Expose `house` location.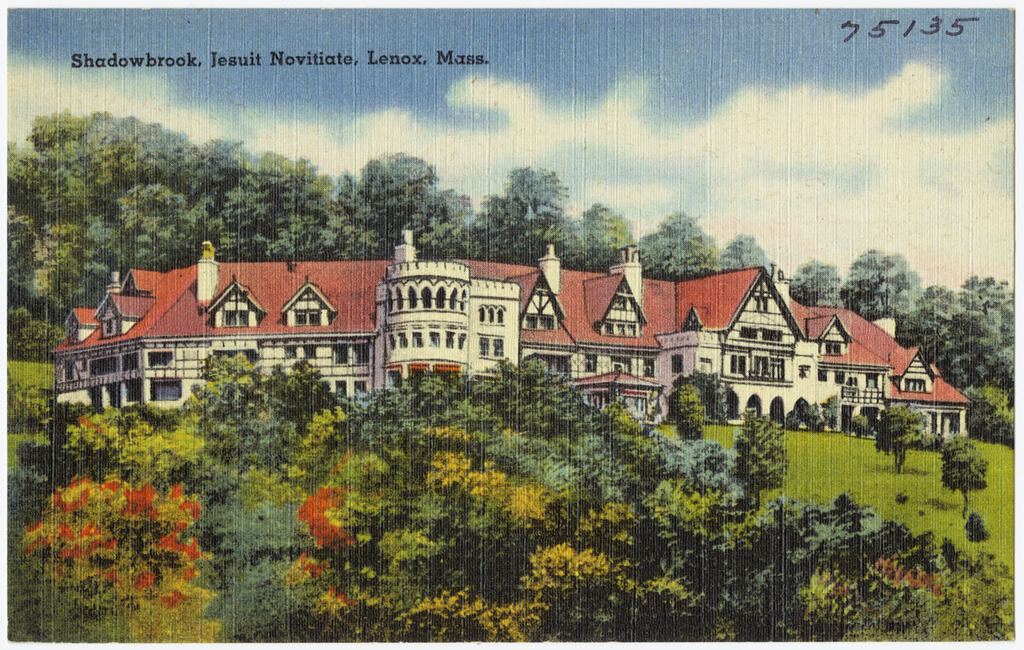
Exposed at locate(49, 241, 979, 431).
